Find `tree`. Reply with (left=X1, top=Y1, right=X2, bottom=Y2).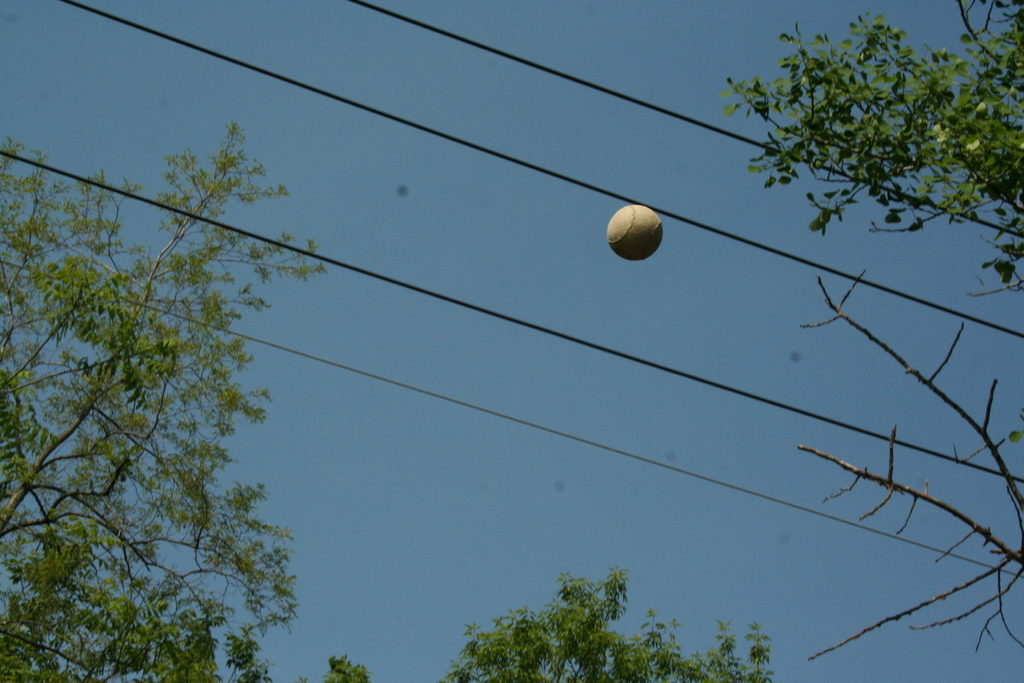
(left=719, top=0, right=1023, bottom=293).
